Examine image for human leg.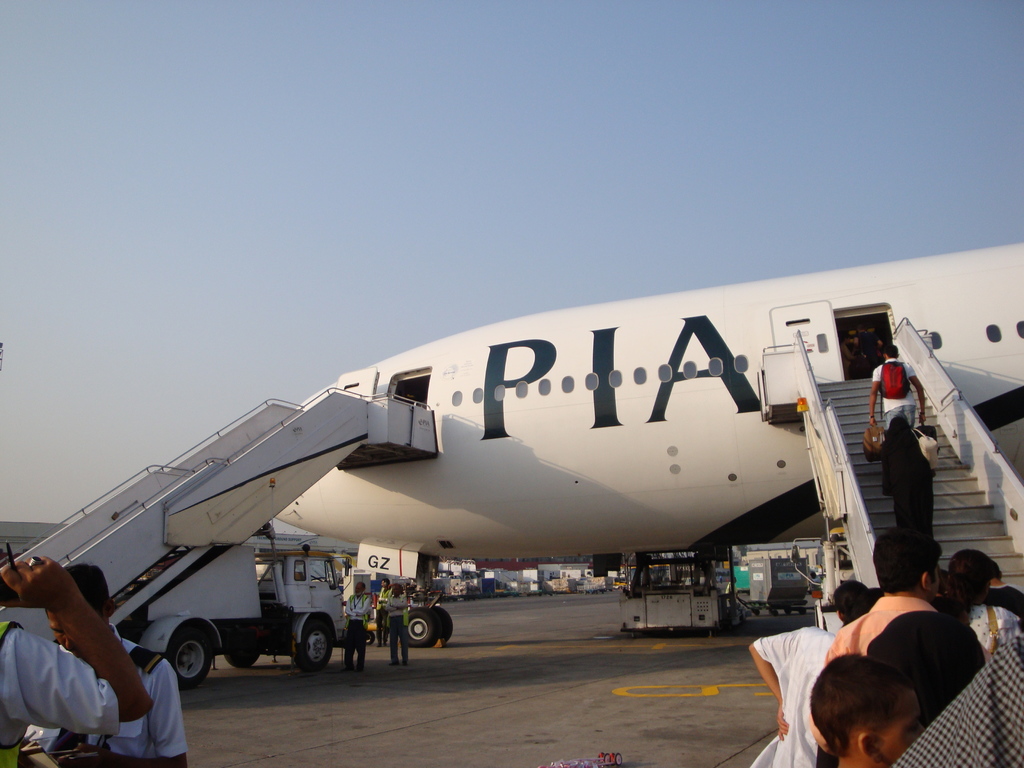
Examination result: [x1=394, y1=626, x2=395, y2=662].
